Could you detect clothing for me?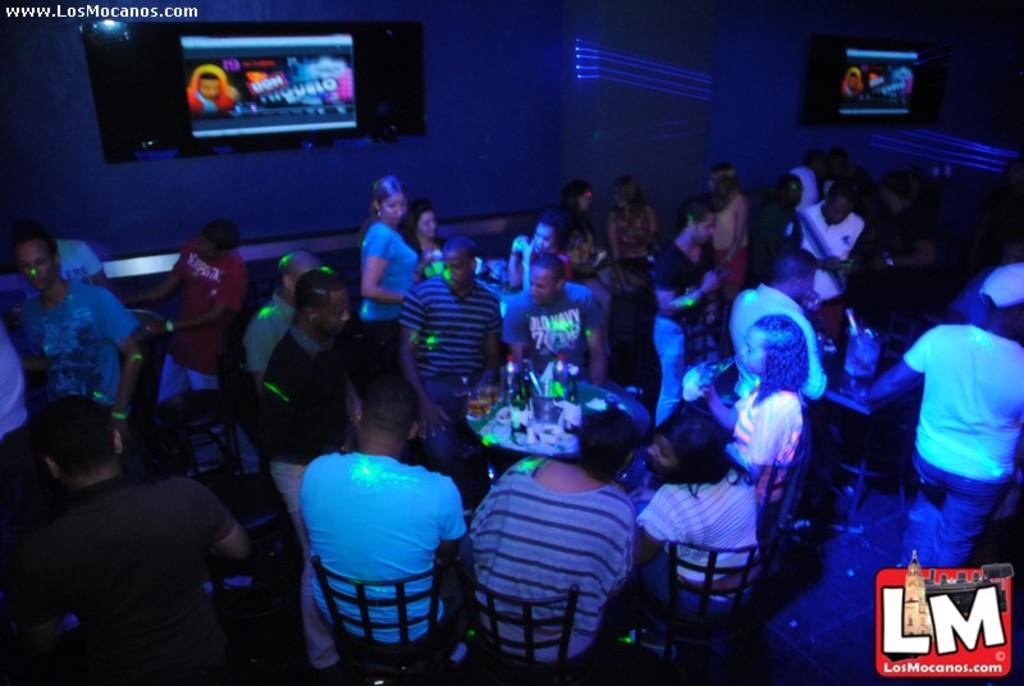
Detection result: bbox=[634, 477, 760, 596].
